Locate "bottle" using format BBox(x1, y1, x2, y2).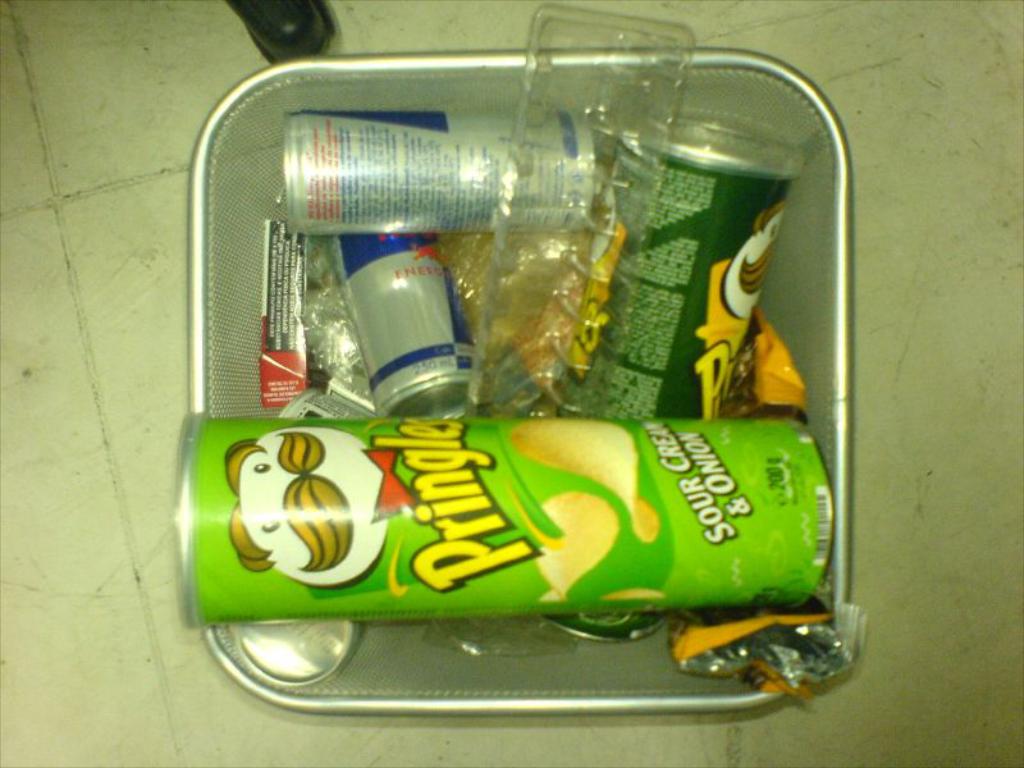
BBox(466, 3, 692, 419).
